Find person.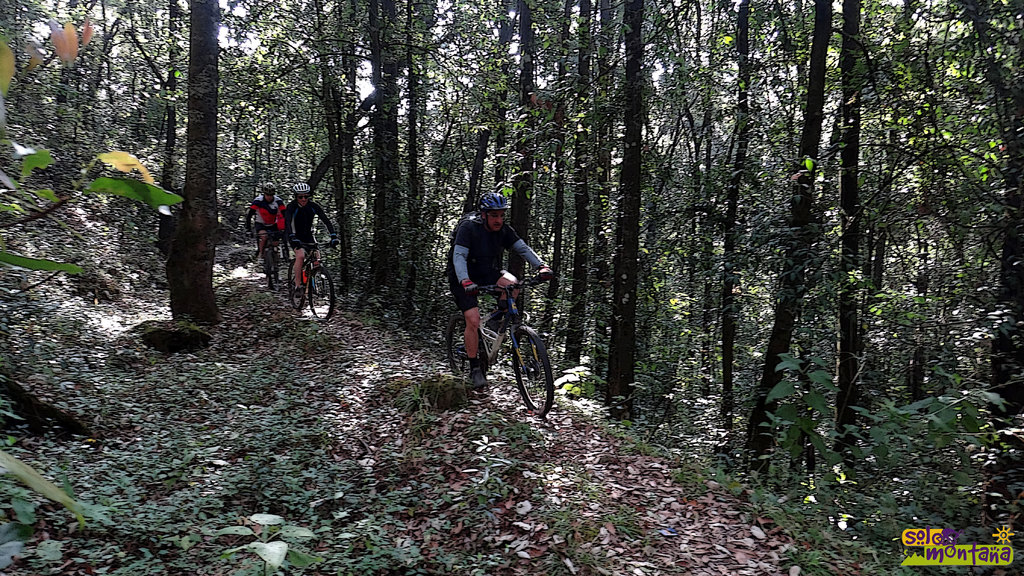
region(443, 192, 557, 389).
